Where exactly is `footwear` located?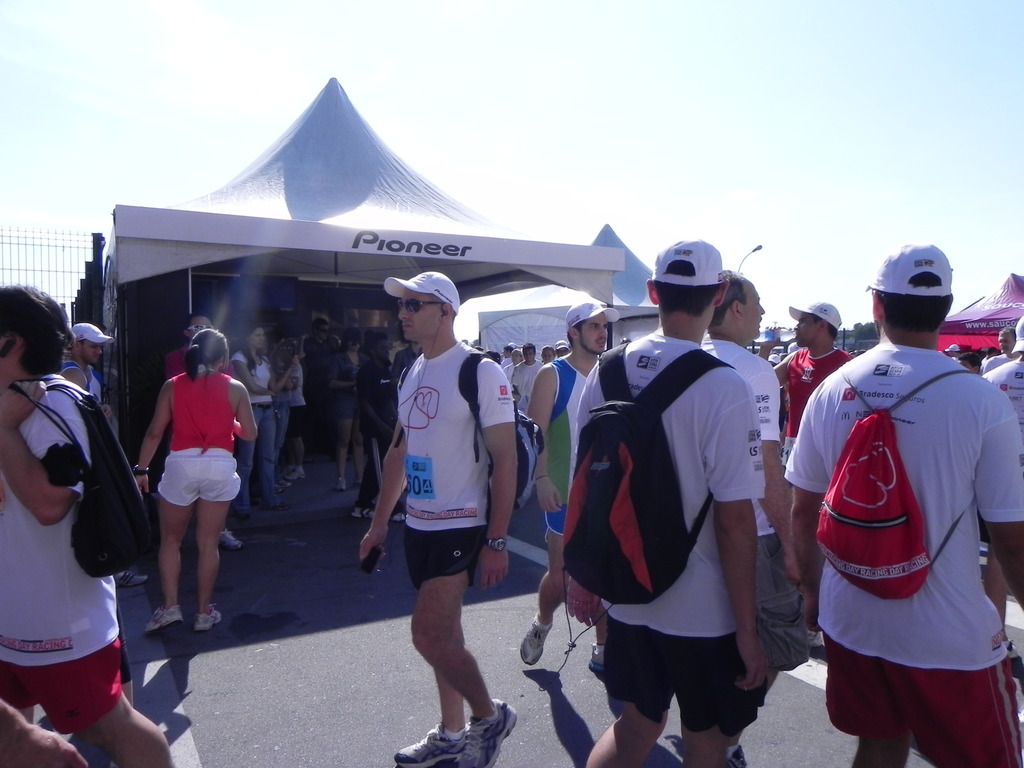
Its bounding box is 189 614 228 628.
